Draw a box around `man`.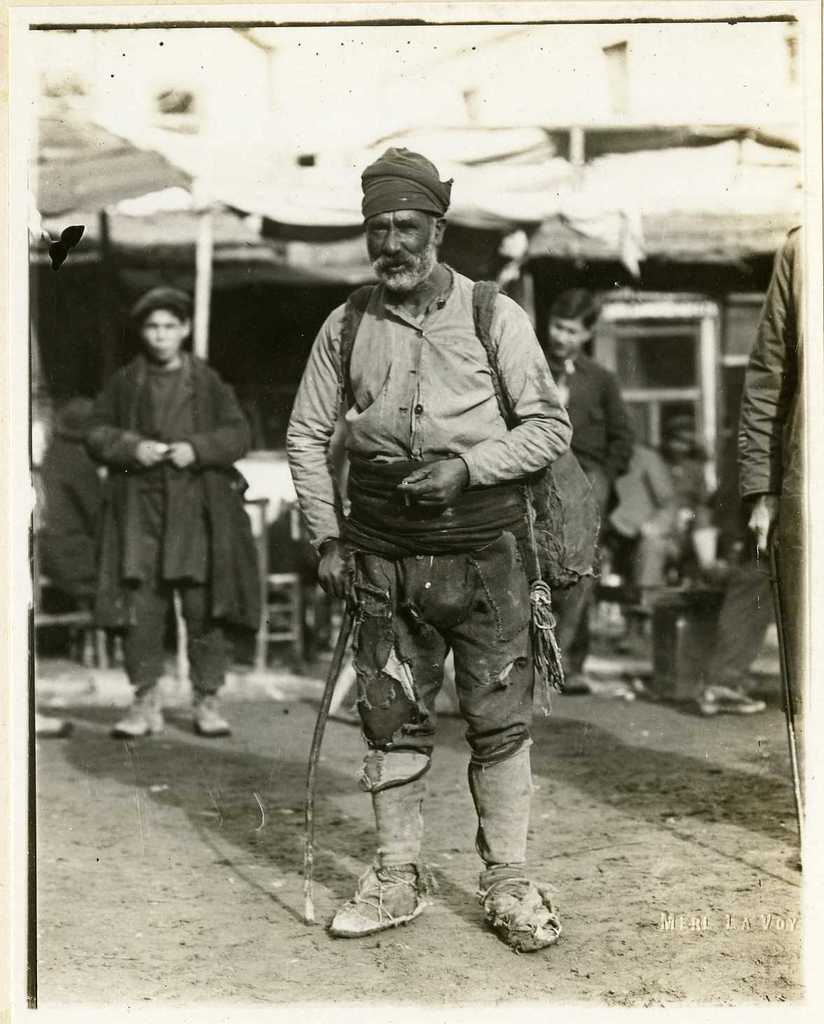
select_region(732, 217, 814, 875).
